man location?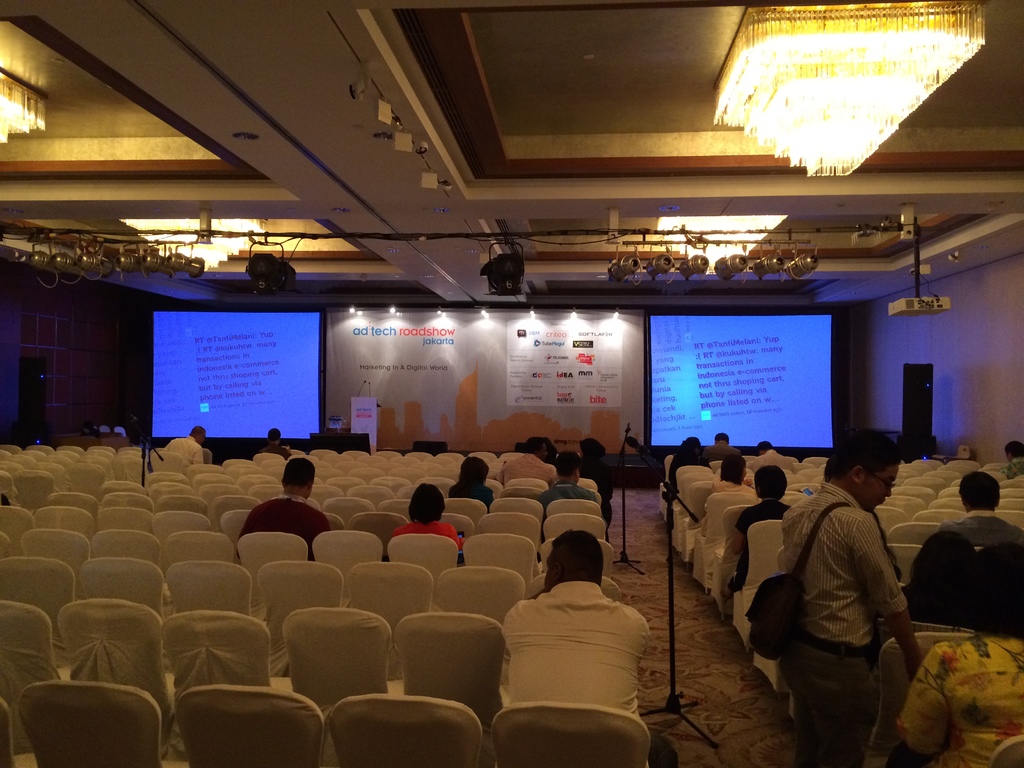
bbox=[906, 471, 1023, 640]
